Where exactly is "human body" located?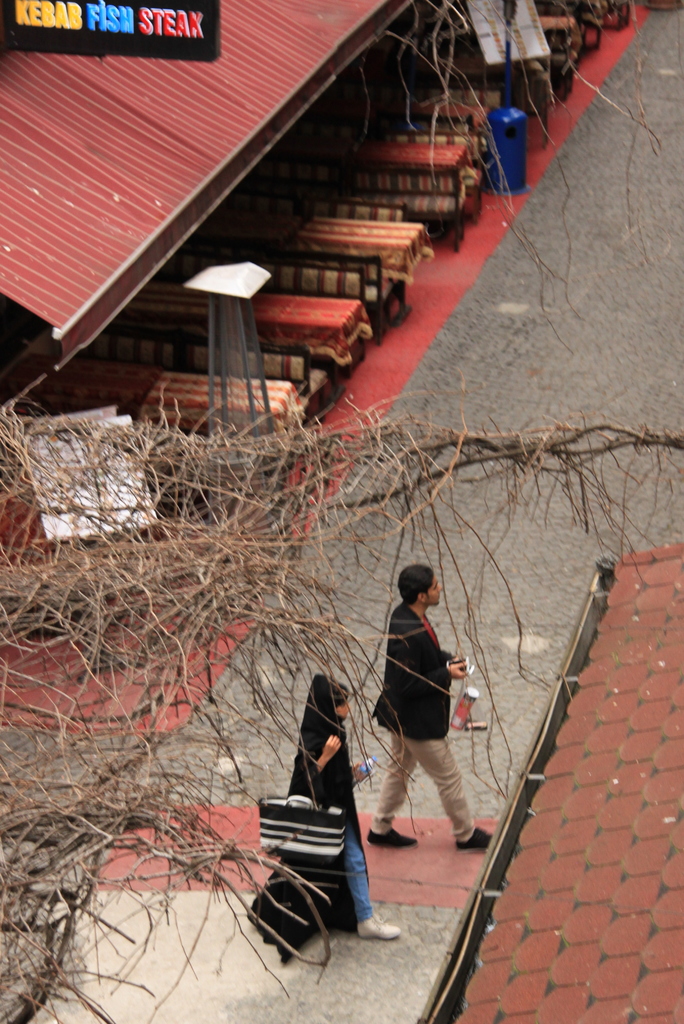
Its bounding box is x1=346 y1=536 x2=477 y2=872.
